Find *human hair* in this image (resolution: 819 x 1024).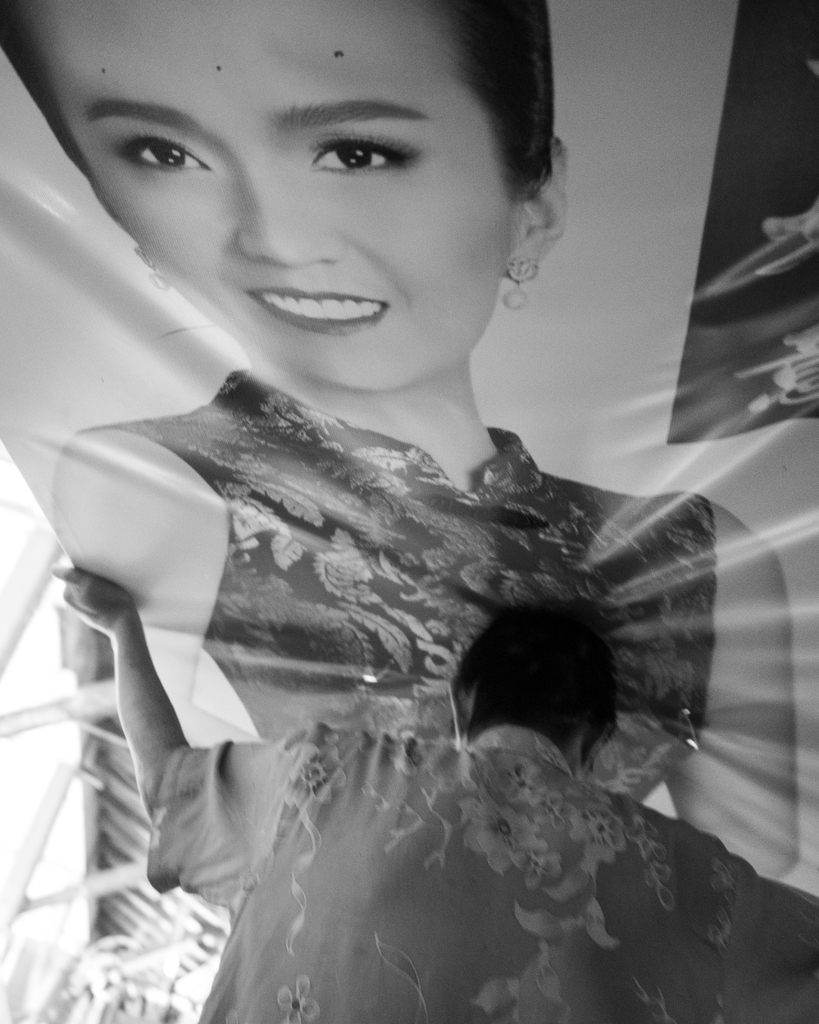
(0, 0, 550, 204).
